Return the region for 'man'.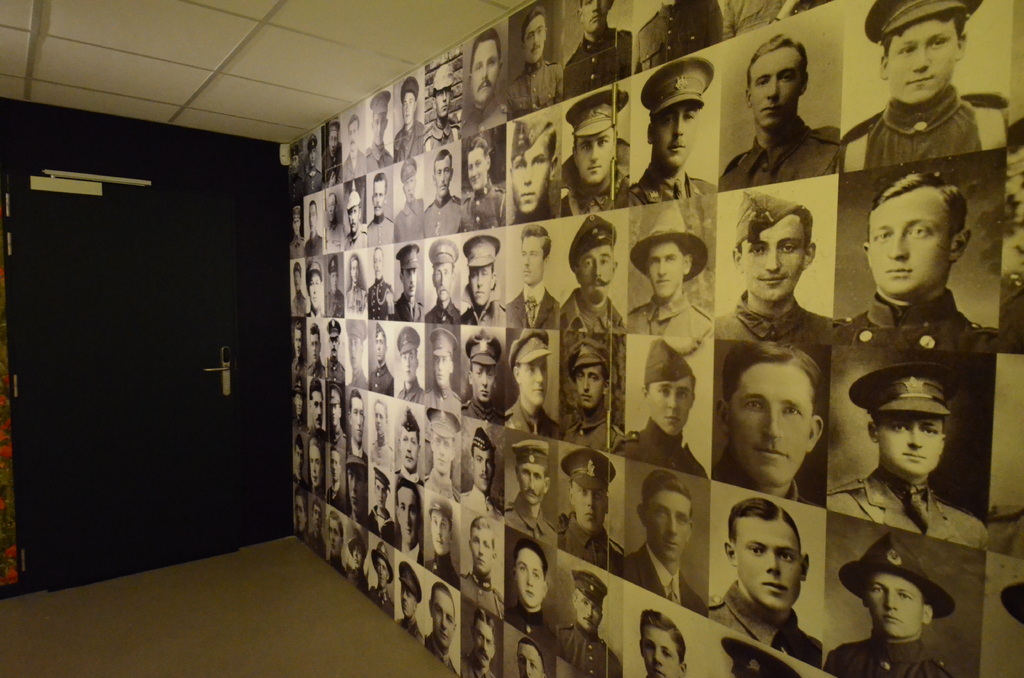
left=568, top=82, right=627, bottom=221.
